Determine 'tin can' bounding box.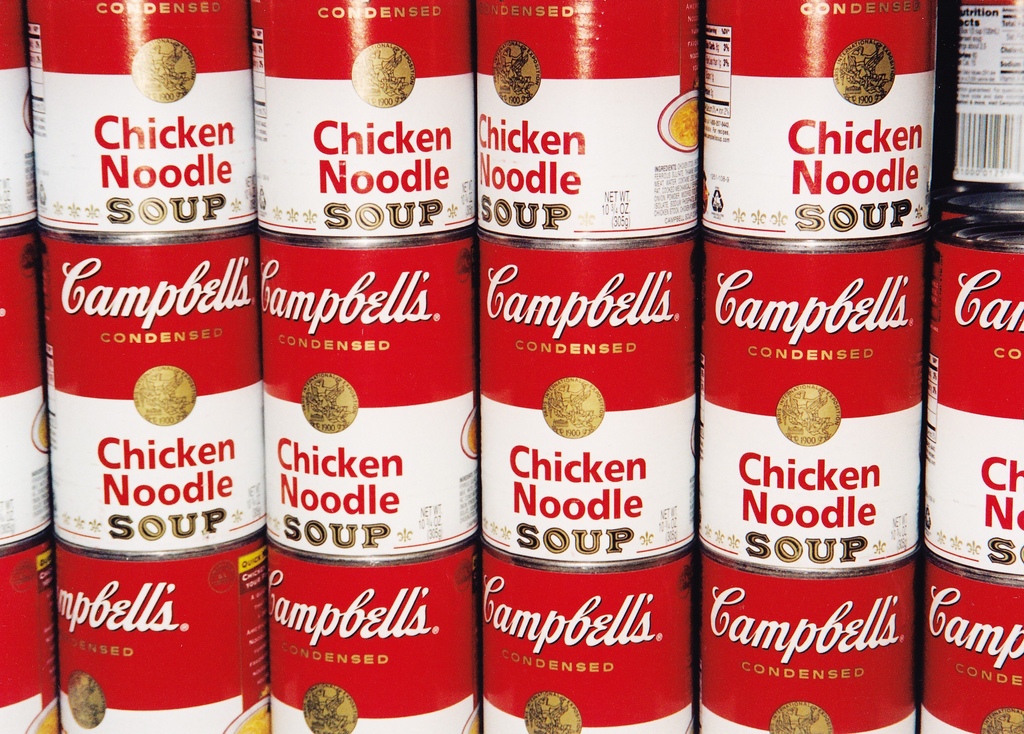
Determined: (left=477, top=529, right=694, bottom=731).
